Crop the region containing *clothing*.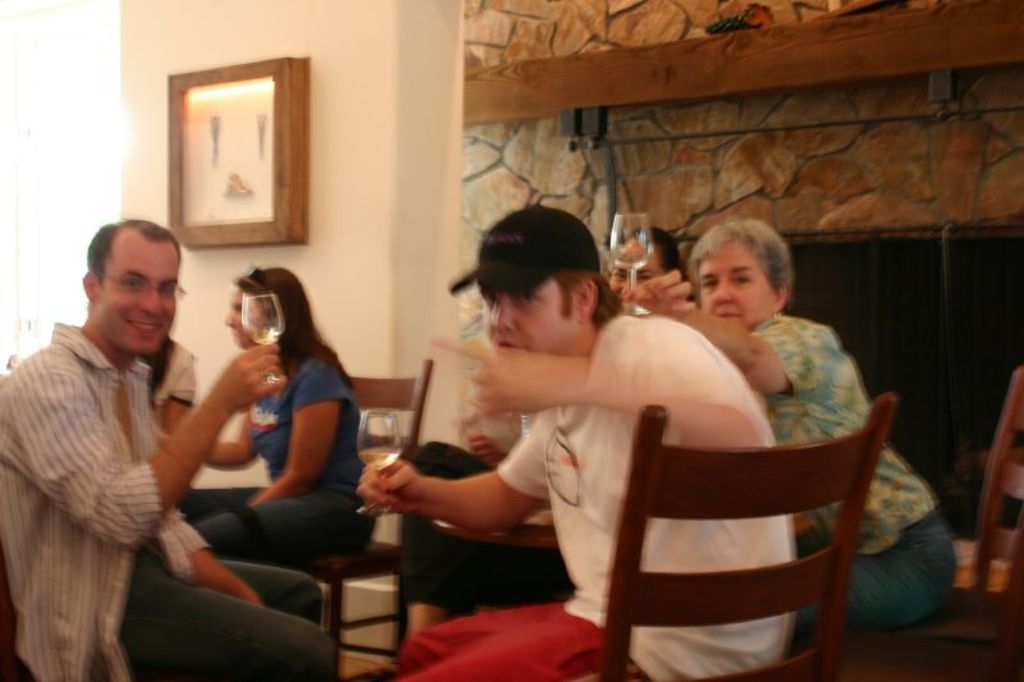
Crop region: 393 298 796 678.
